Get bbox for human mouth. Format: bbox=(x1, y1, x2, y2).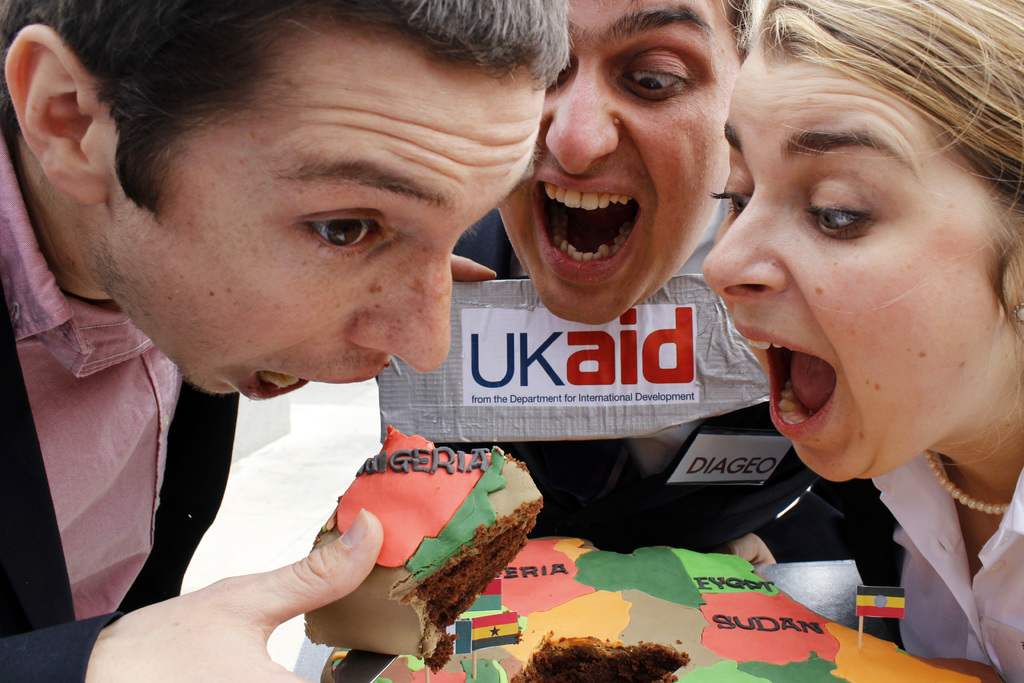
bbox=(746, 325, 840, 438).
